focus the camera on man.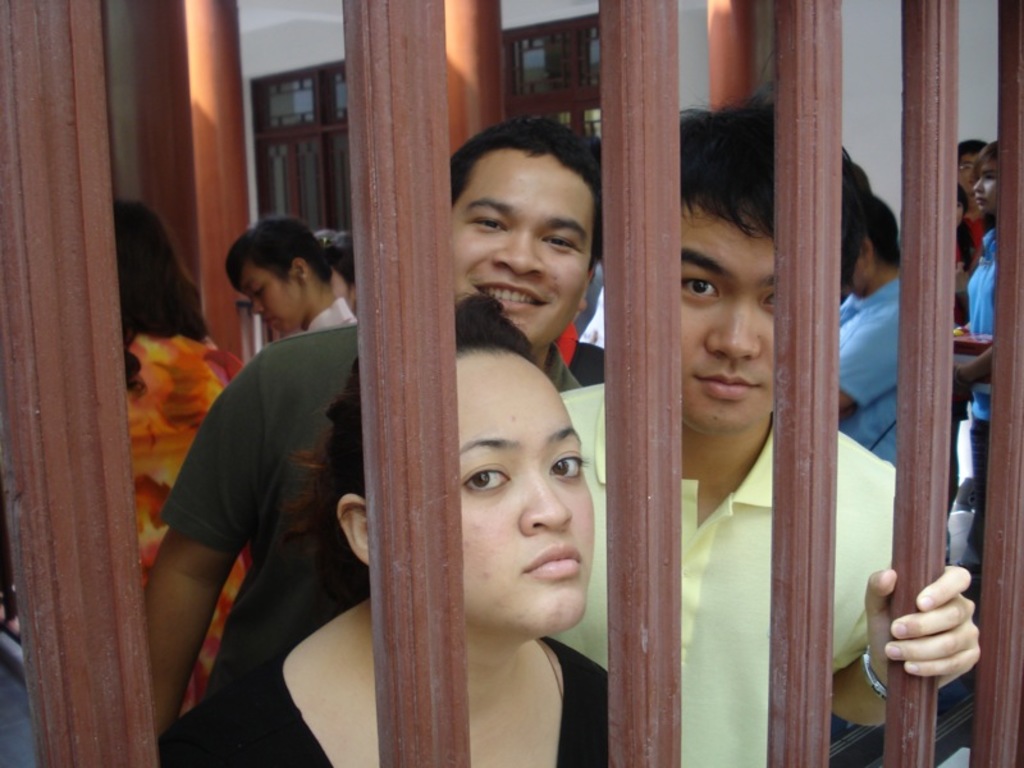
Focus region: bbox=[544, 78, 984, 767].
